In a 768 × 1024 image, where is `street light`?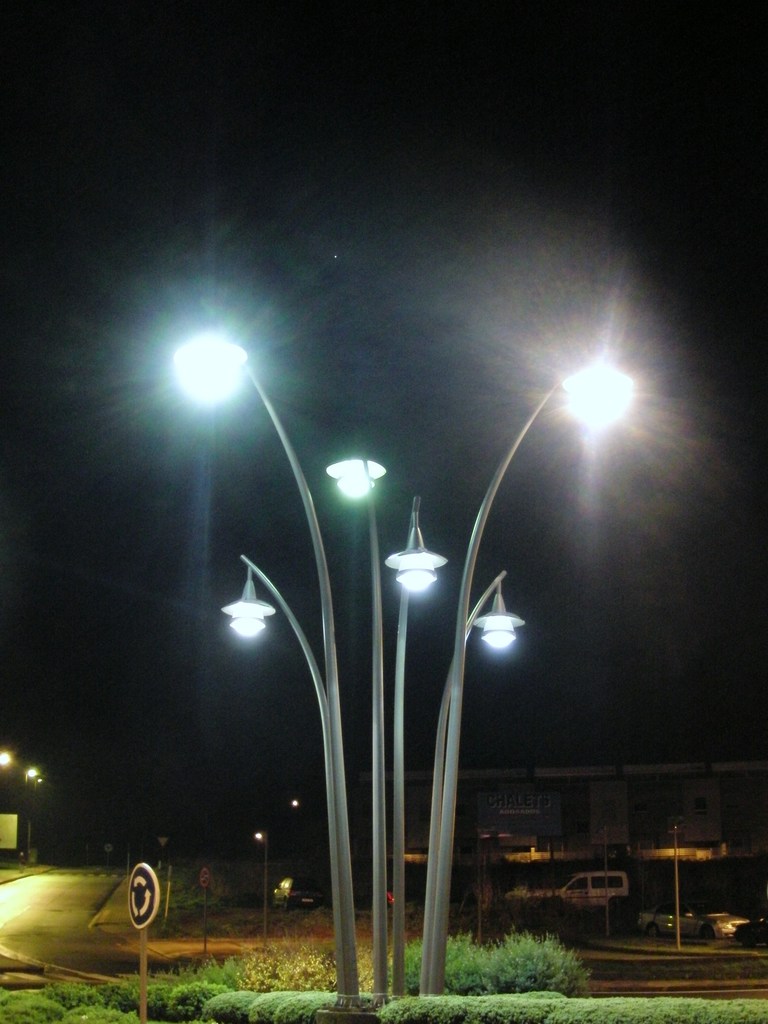
(248, 832, 272, 941).
